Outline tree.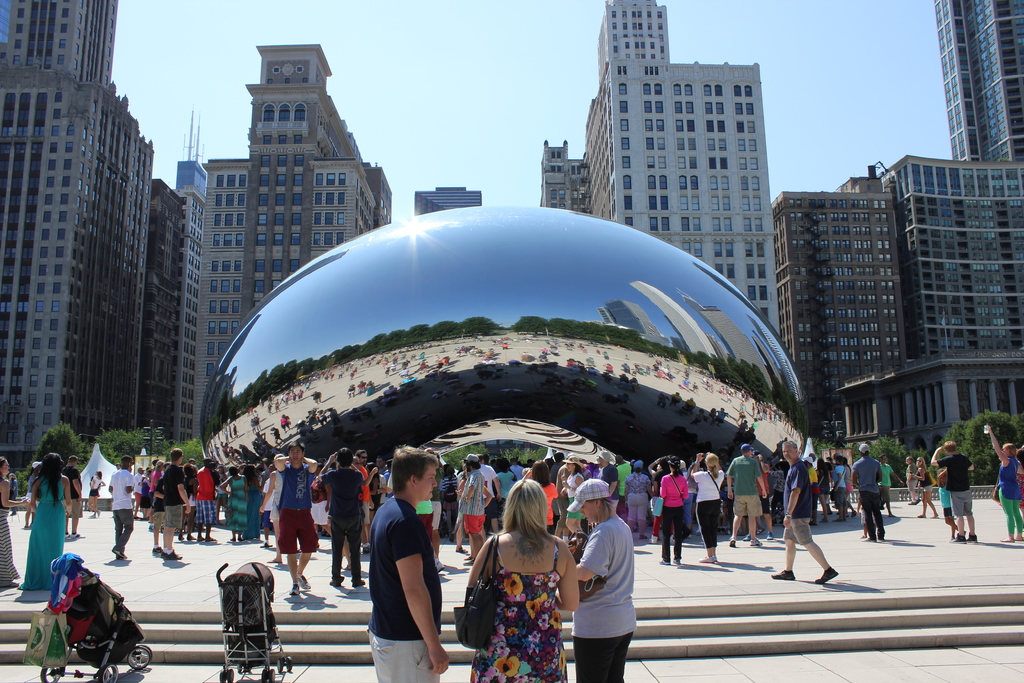
Outline: [33, 420, 84, 468].
